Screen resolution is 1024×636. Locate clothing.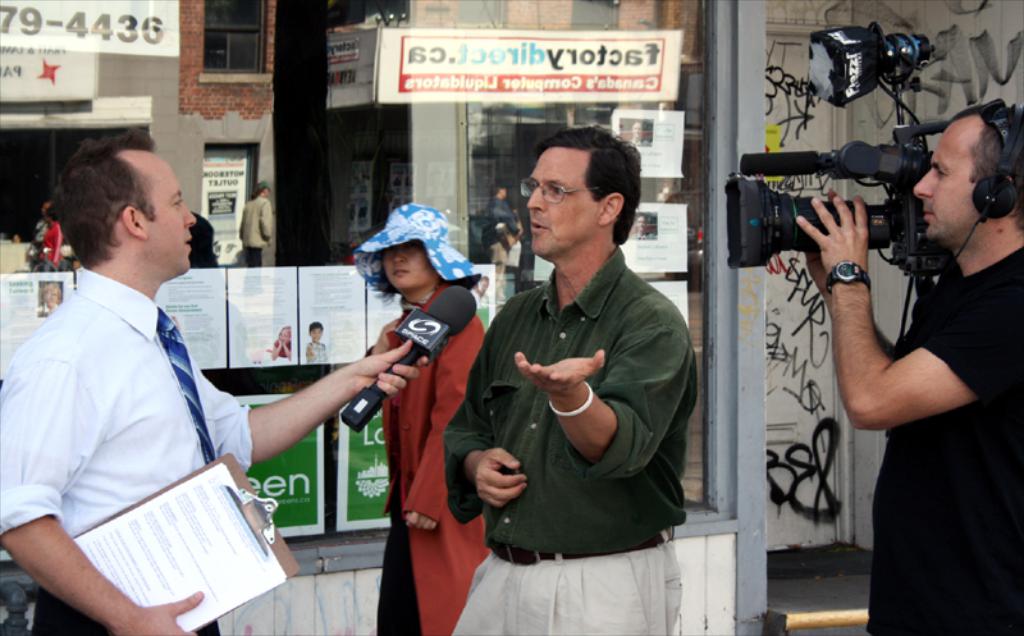
locate(868, 244, 1023, 635).
